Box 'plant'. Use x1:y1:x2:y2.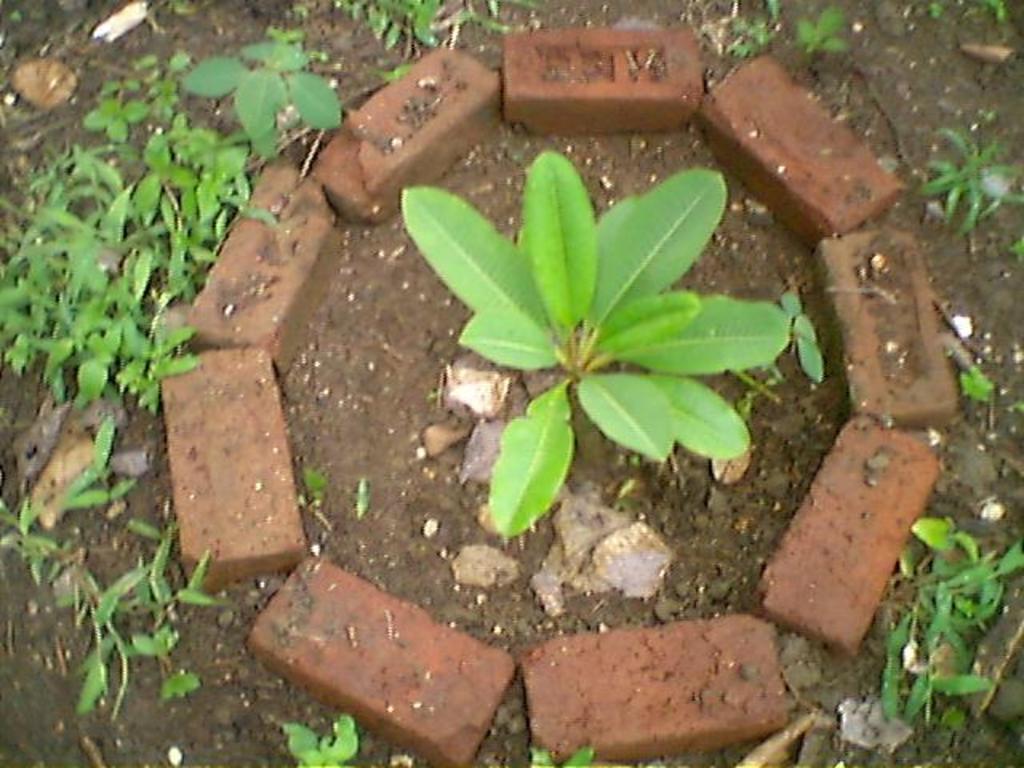
914:0:947:22.
